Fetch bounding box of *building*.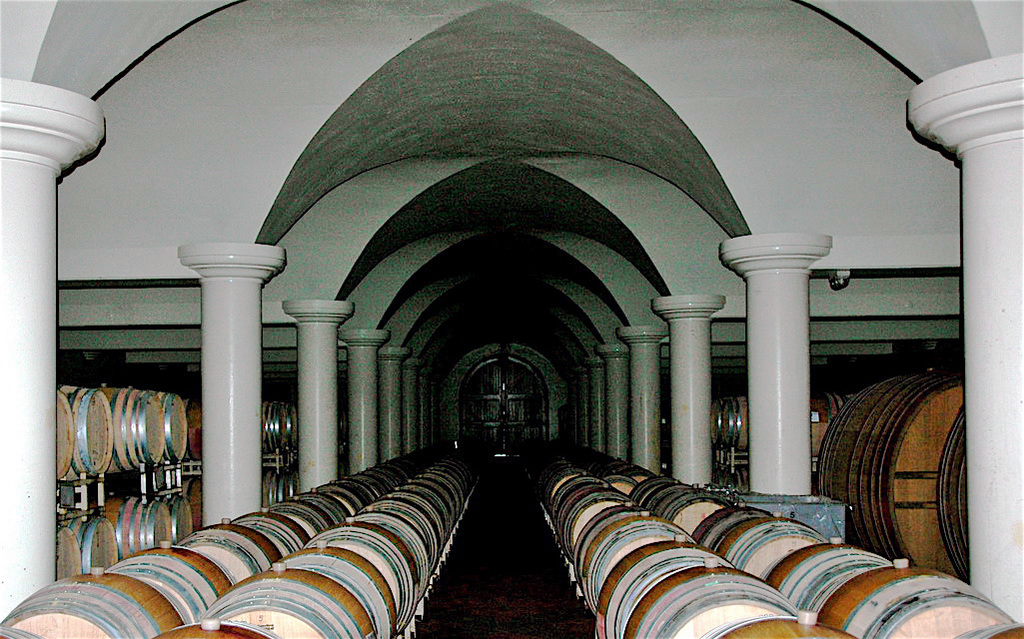
Bbox: (left=0, top=0, right=1023, bottom=638).
